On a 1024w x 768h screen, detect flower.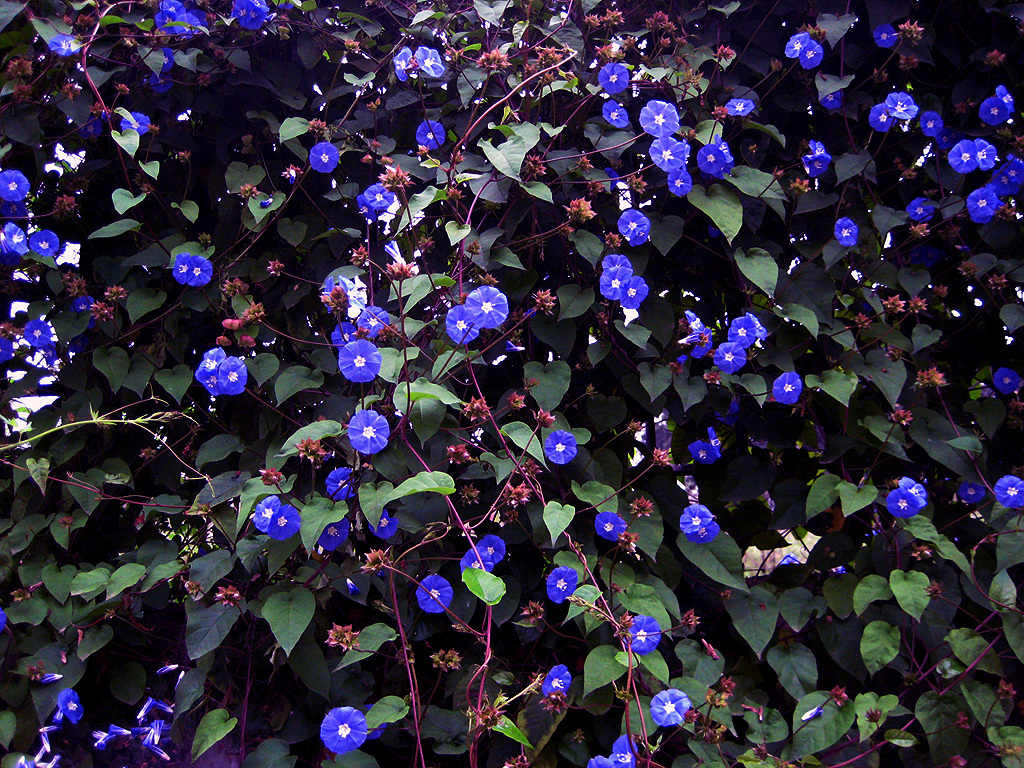
[839,567,856,579].
